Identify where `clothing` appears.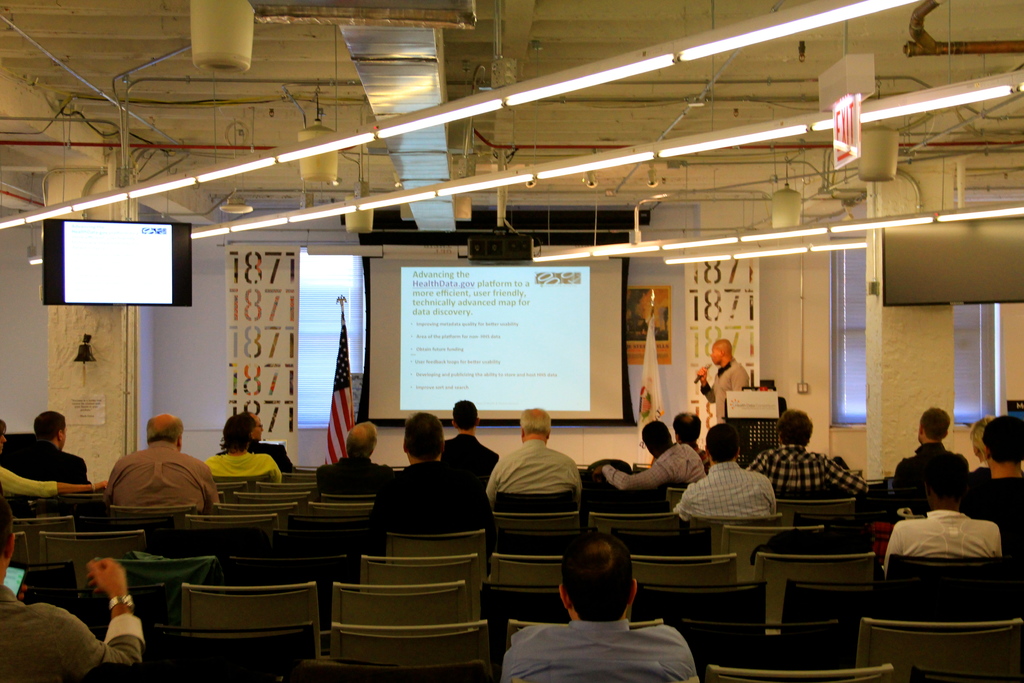
Appears at rect(604, 445, 710, 493).
